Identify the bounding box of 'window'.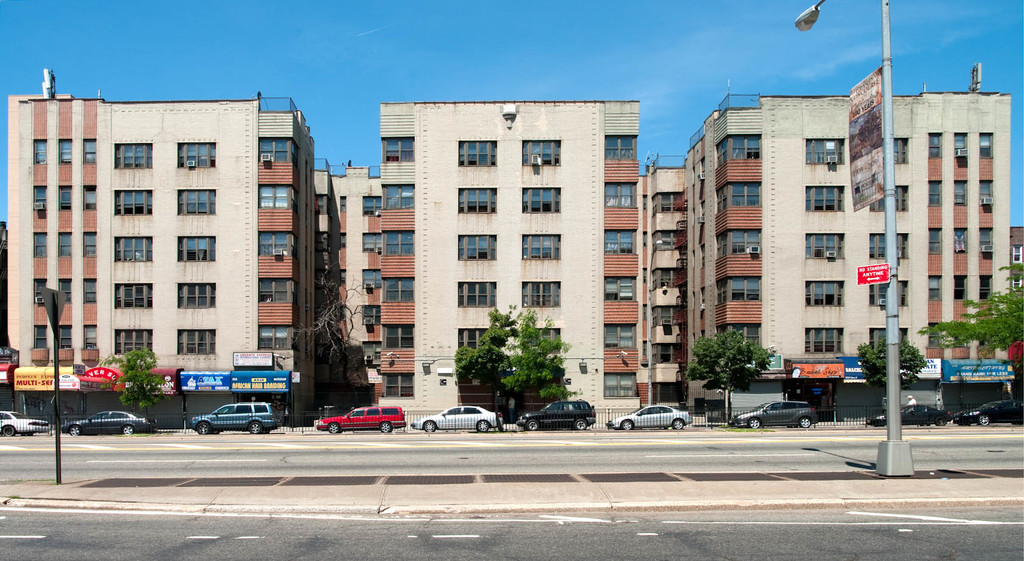
{"left": 605, "top": 322, "right": 637, "bottom": 353}.
